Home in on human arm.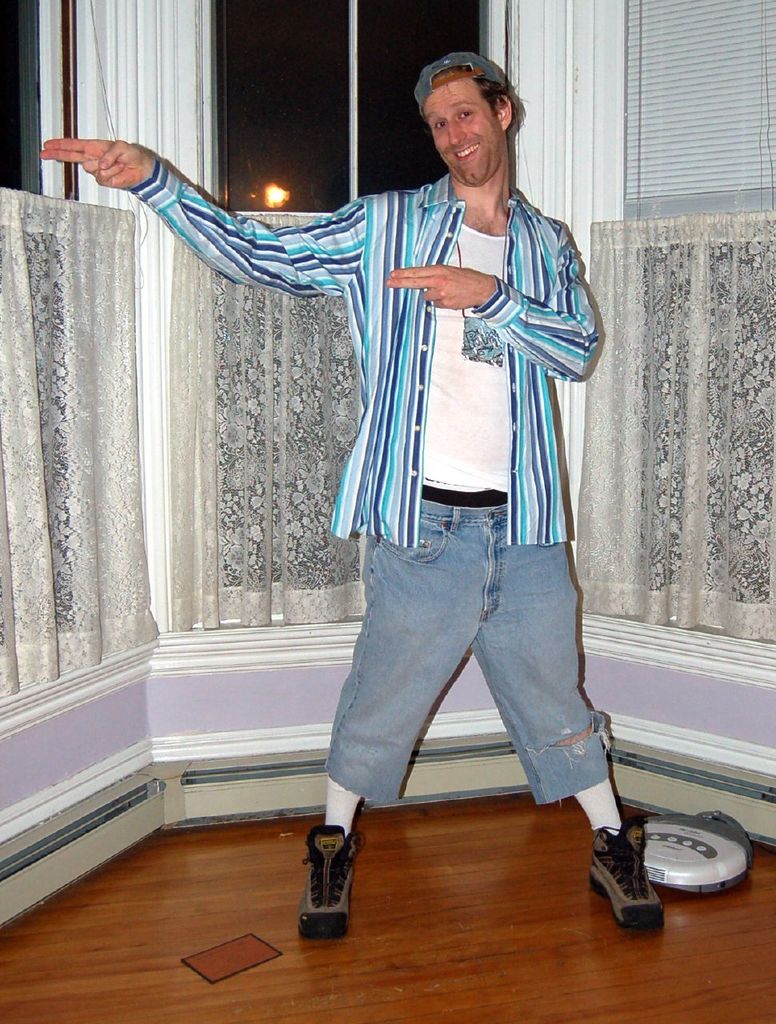
Homed in at x1=386 y1=216 x2=588 y2=385.
